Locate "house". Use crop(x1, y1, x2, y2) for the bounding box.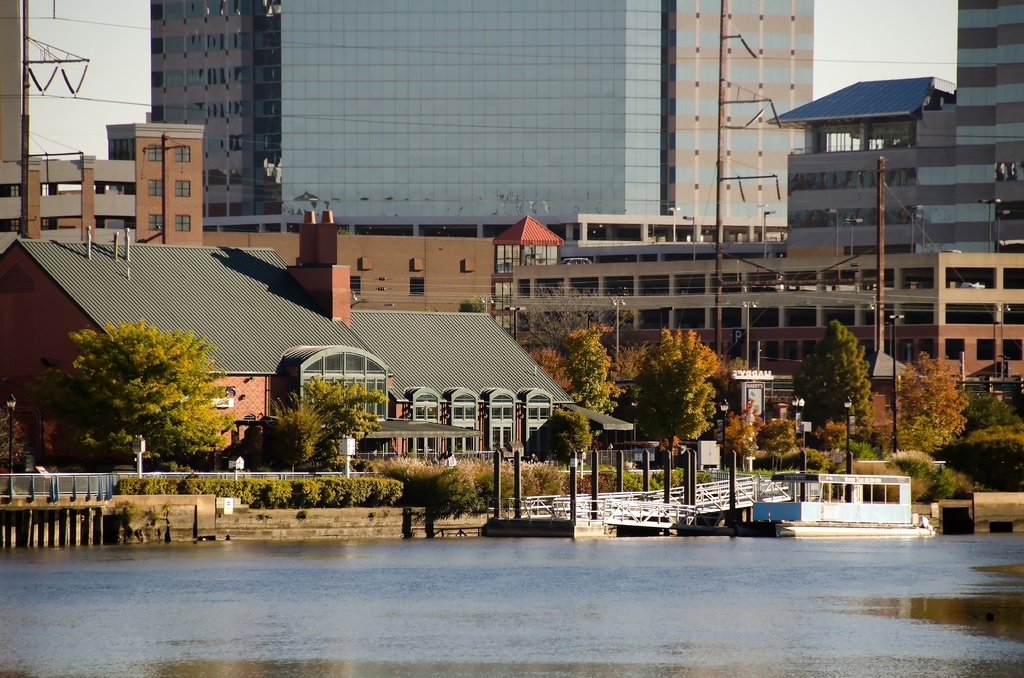
crop(27, 227, 414, 487).
